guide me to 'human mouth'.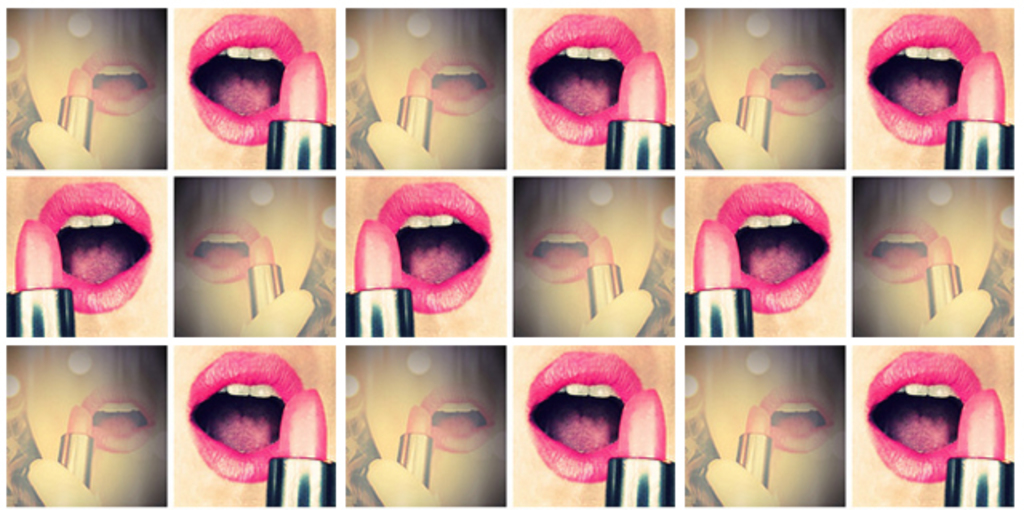
Guidance: <bbox>861, 344, 987, 478</bbox>.
